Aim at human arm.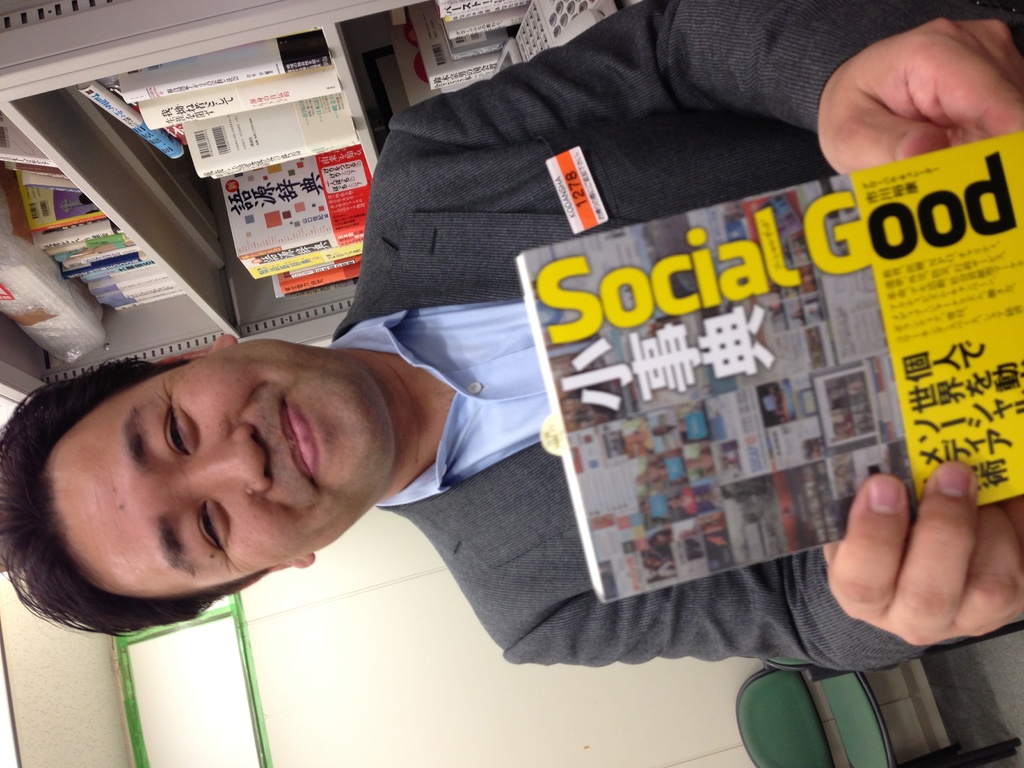
Aimed at <box>815,12,1023,175</box>.
